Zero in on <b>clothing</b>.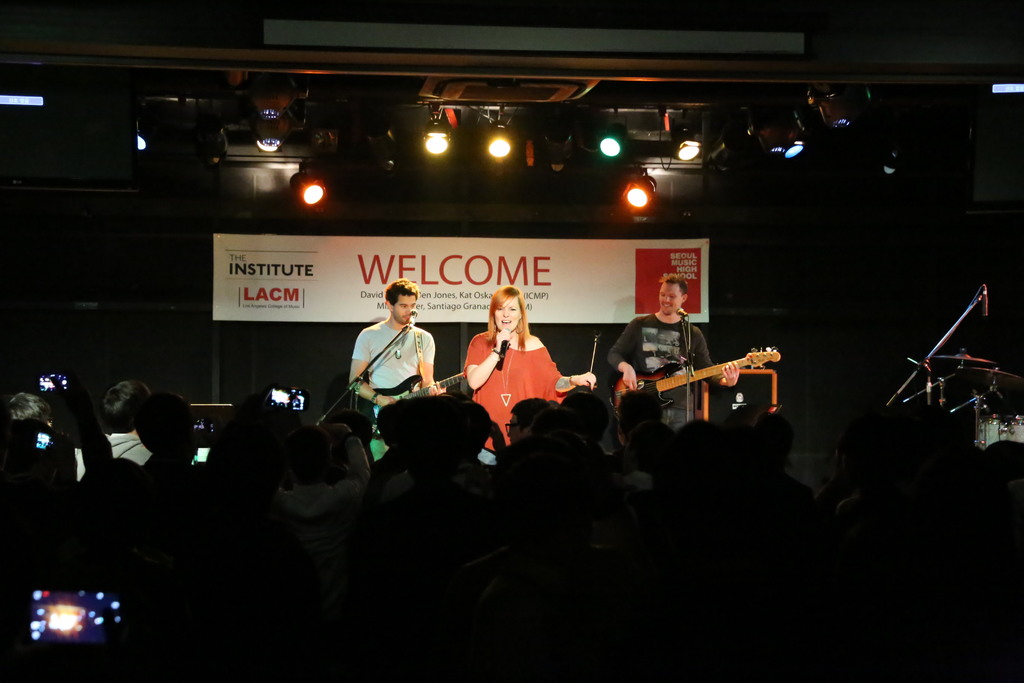
Zeroed in: [355, 317, 435, 462].
